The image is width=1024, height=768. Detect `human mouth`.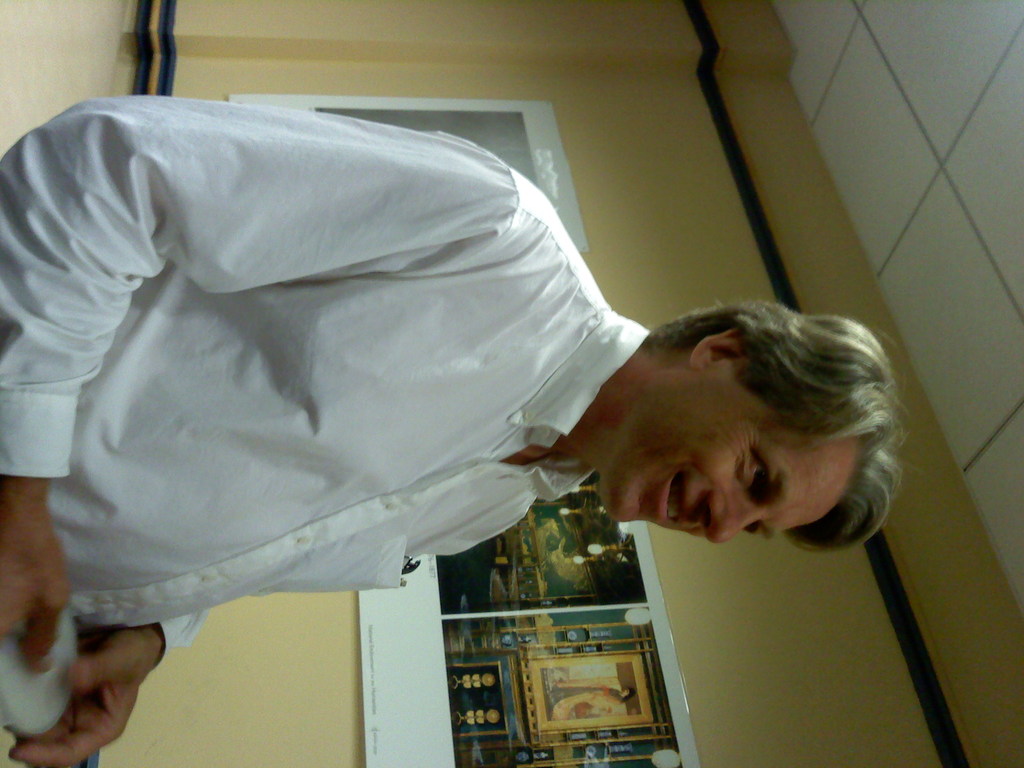
Detection: <bbox>654, 470, 690, 524</bbox>.
